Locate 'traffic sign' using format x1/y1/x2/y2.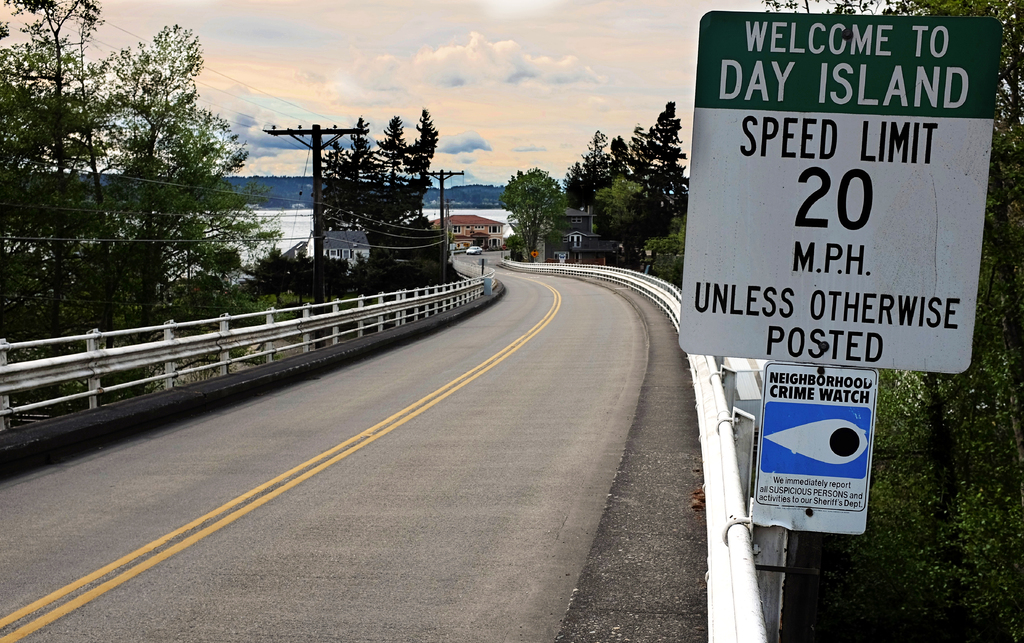
674/14/1009/371.
